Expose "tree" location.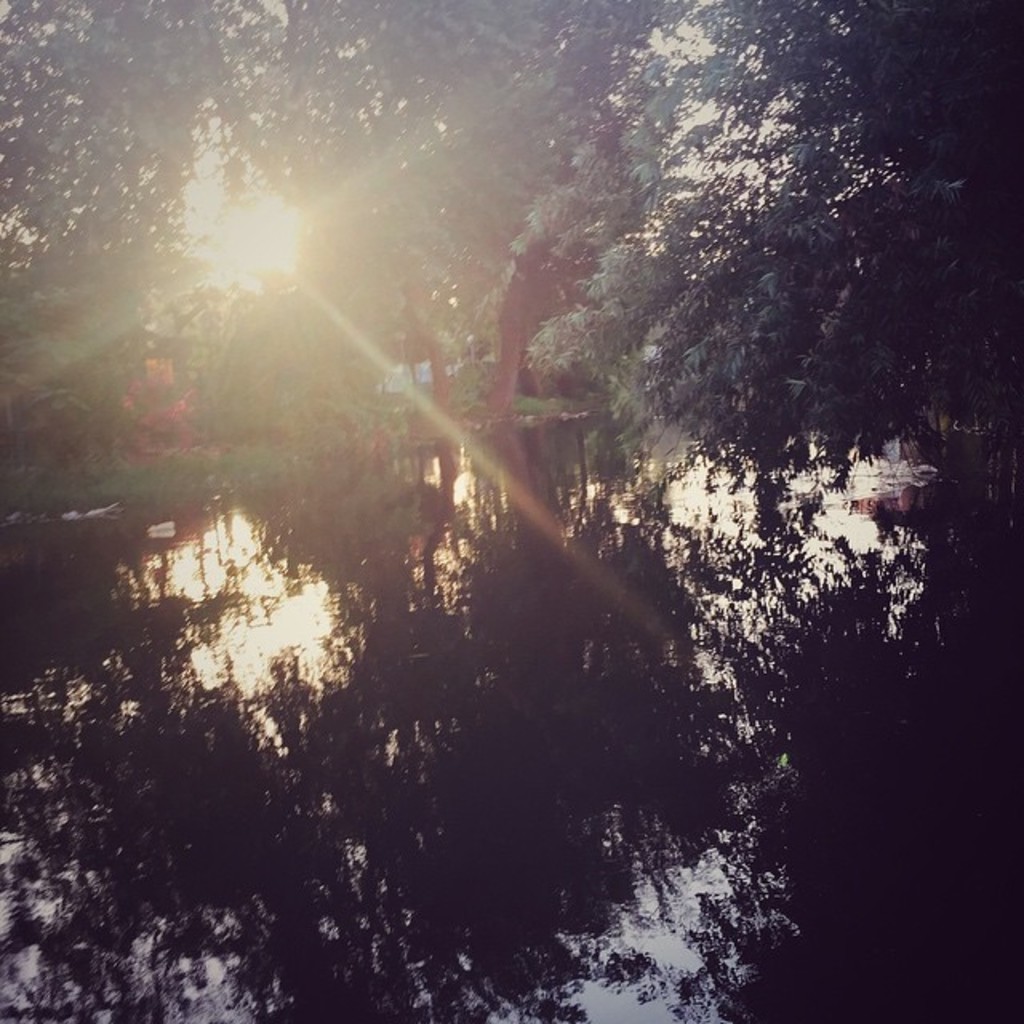
Exposed at detection(229, 0, 710, 426).
